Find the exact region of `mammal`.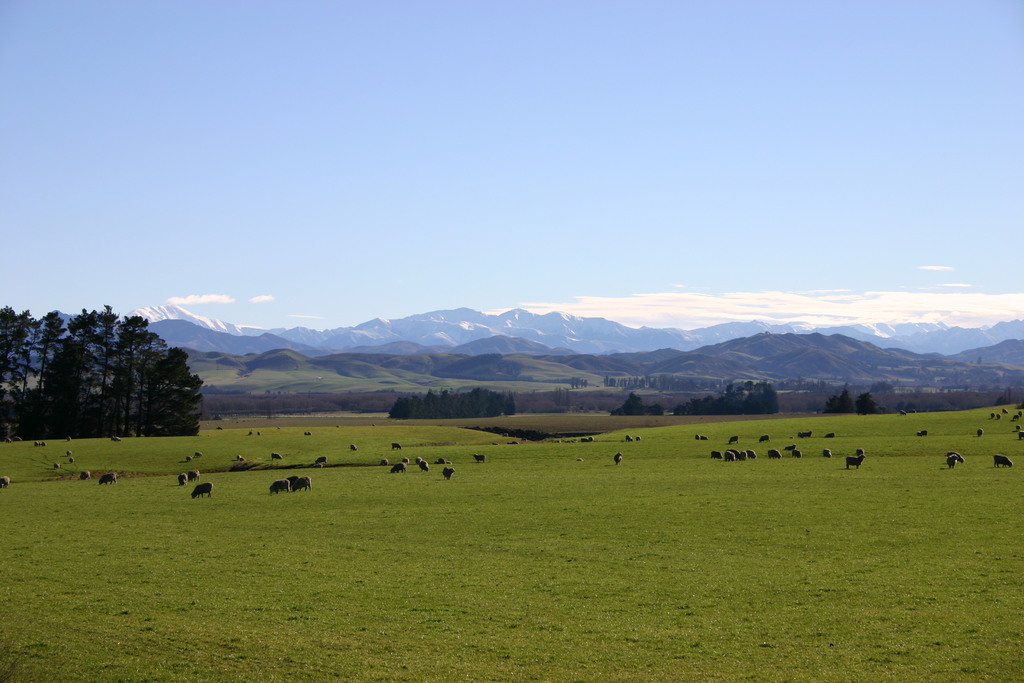
Exact region: {"left": 413, "top": 456, "right": 421, "bottom": 465}.
